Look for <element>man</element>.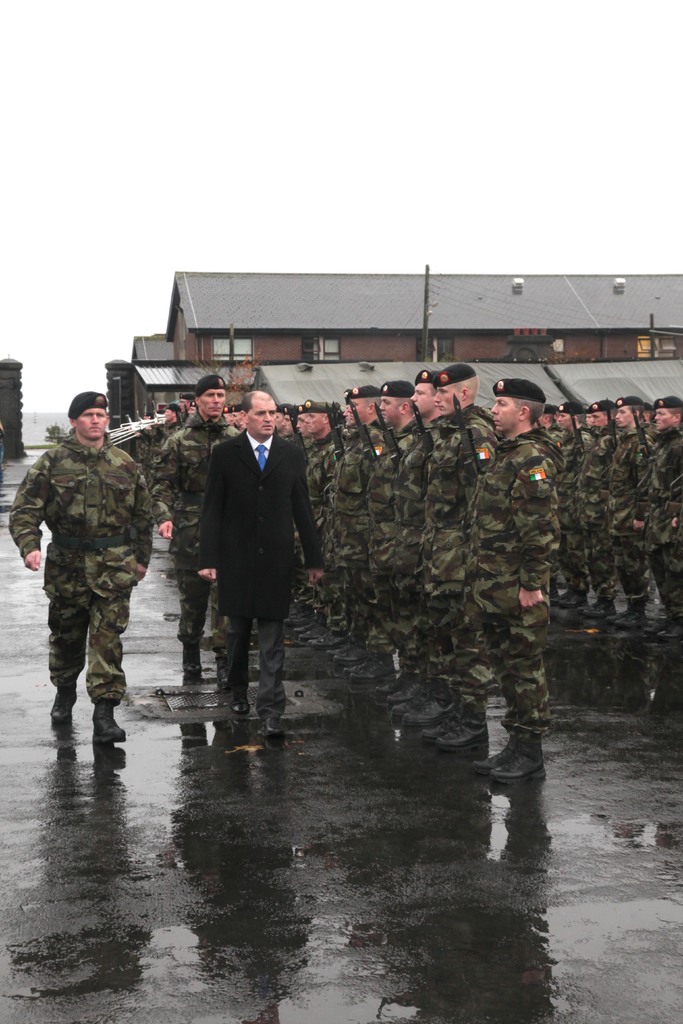
Found: (274,404,283,435).
